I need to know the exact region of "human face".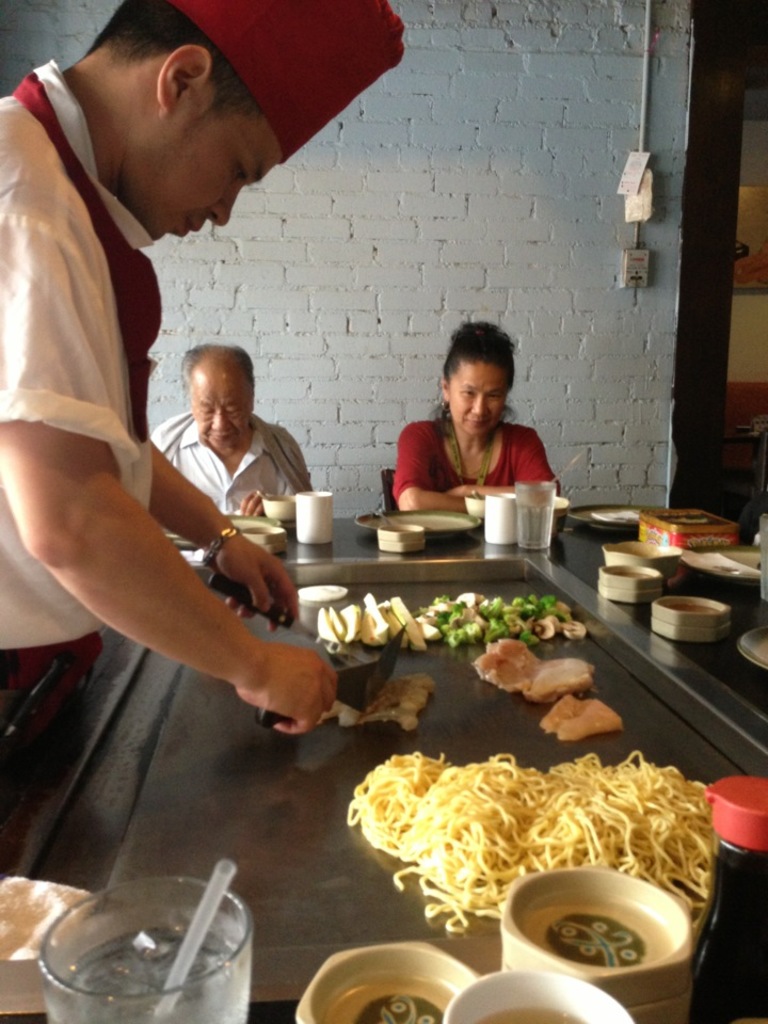
Region: Rect(451, 361, 512, 434).
